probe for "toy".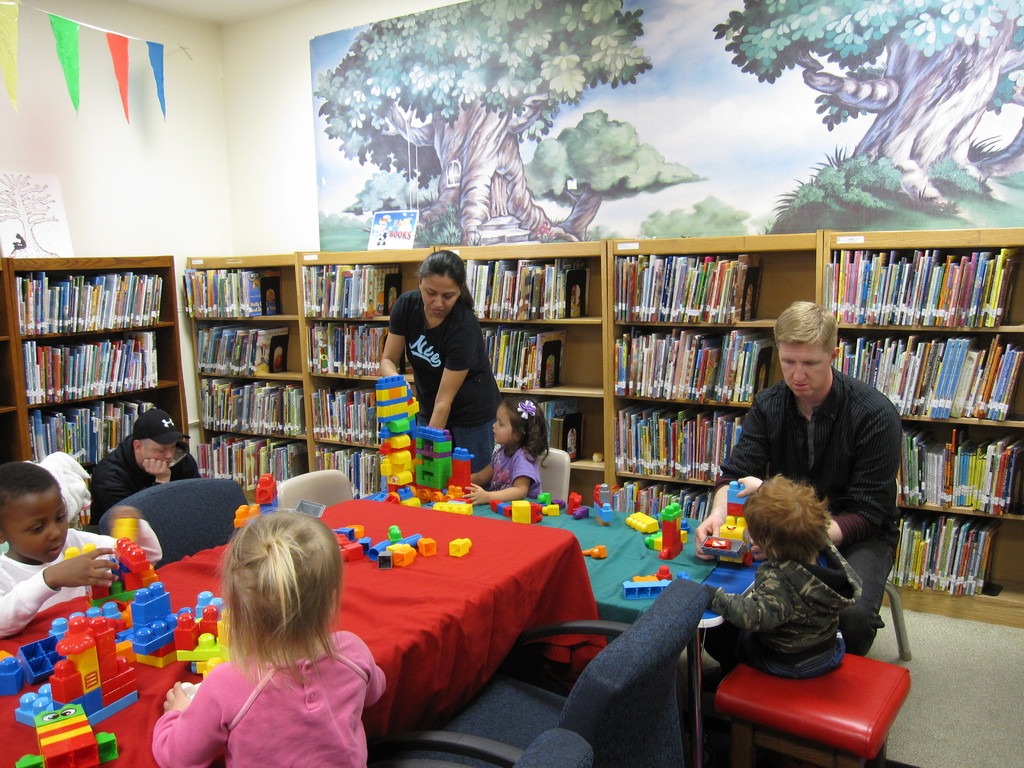
Probe result: detection(592, 483, 614, 525).
